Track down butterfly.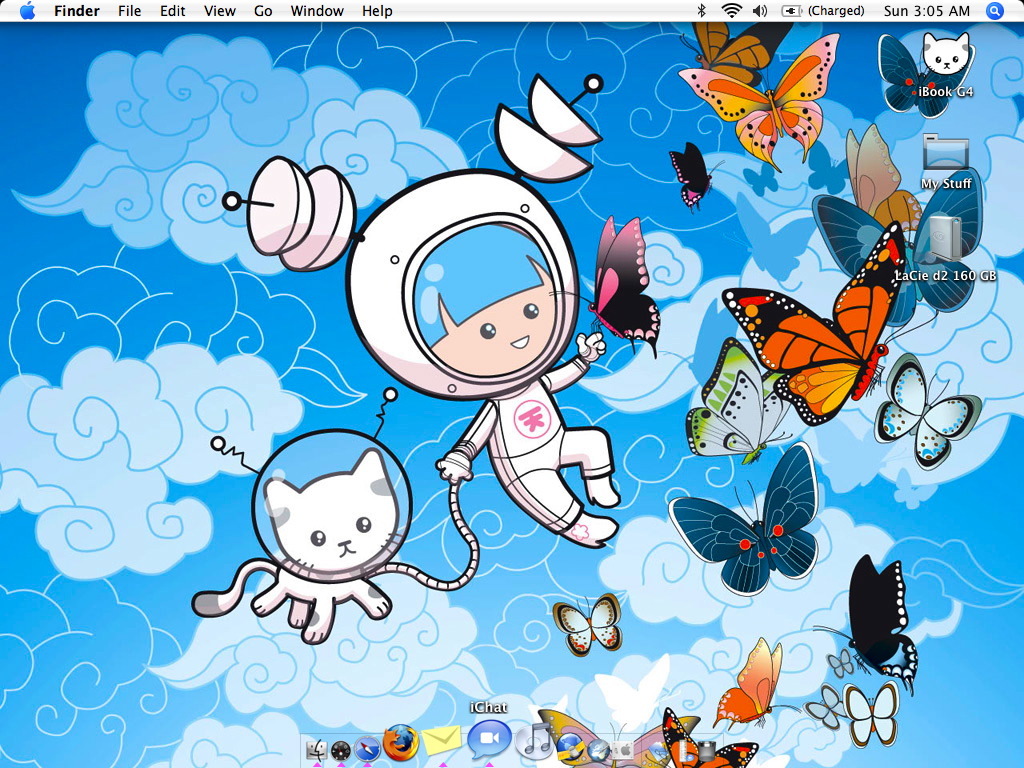
Tracked to 694:457:825:607.
